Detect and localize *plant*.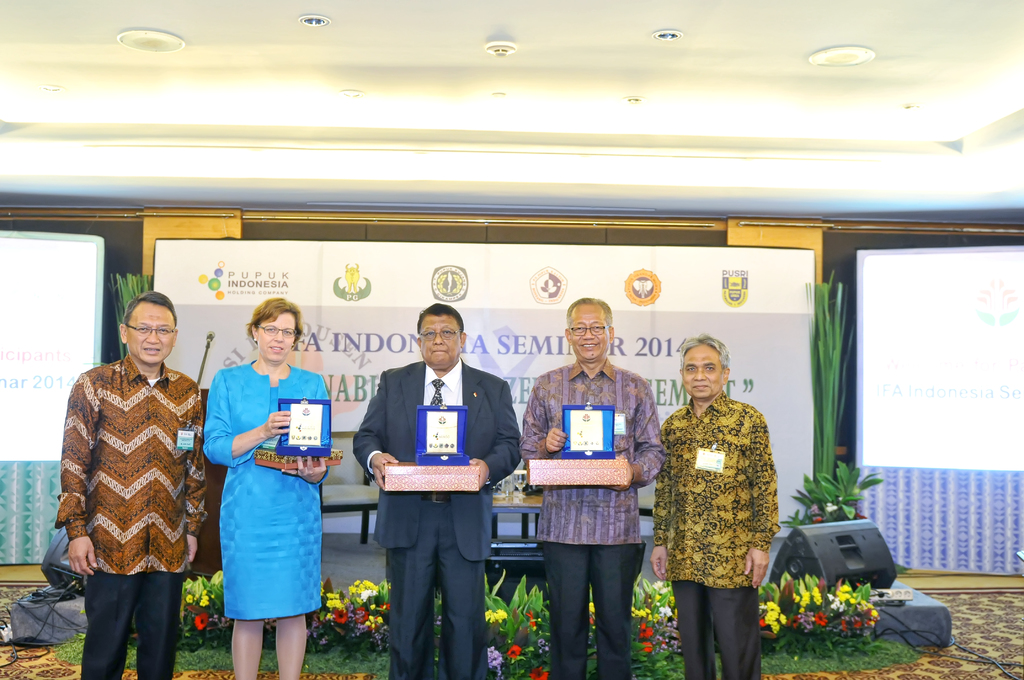
Localized at [left=123, top=632, right=147, bottom=665].
